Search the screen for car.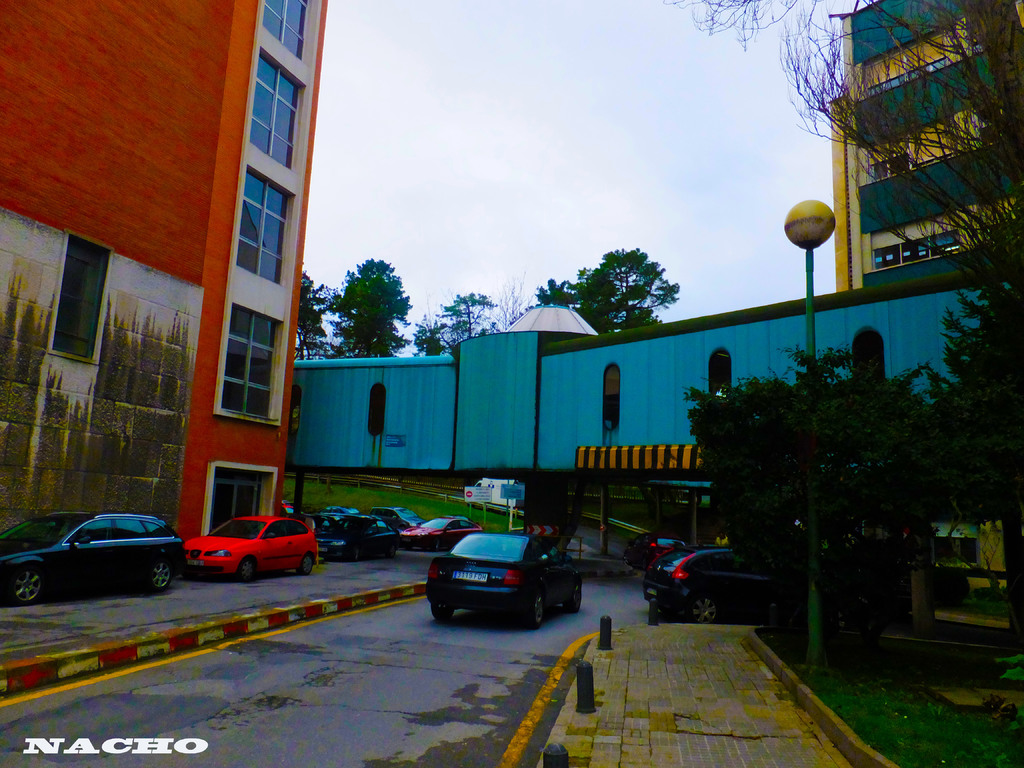
Found at left=621, top=534, right=687, bottom=572.
